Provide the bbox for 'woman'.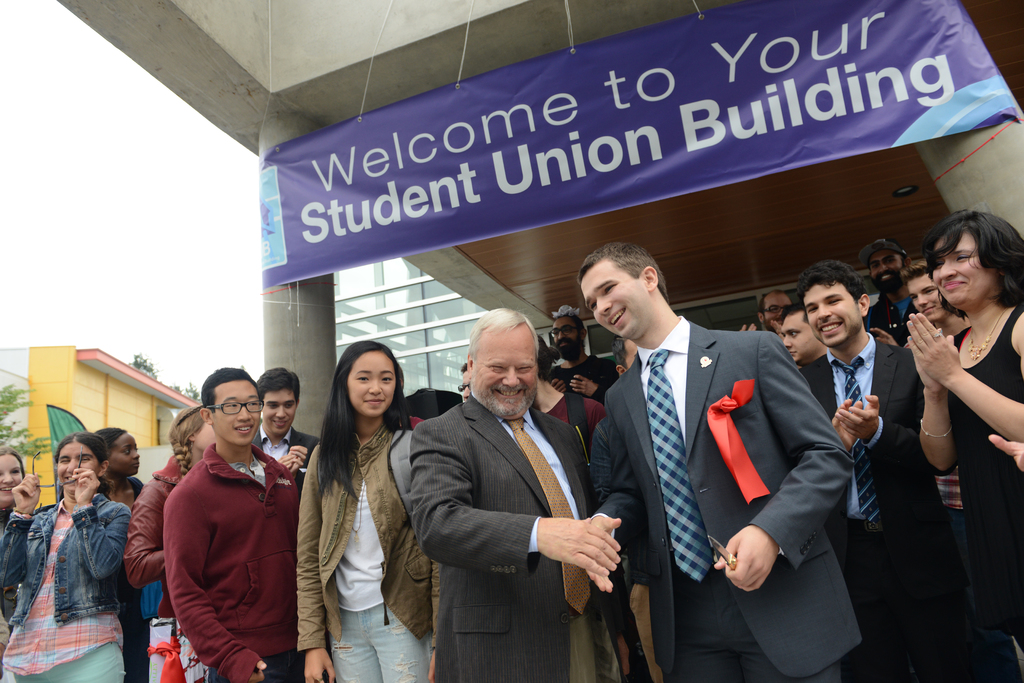
locate(287, 333, 420, 682).
